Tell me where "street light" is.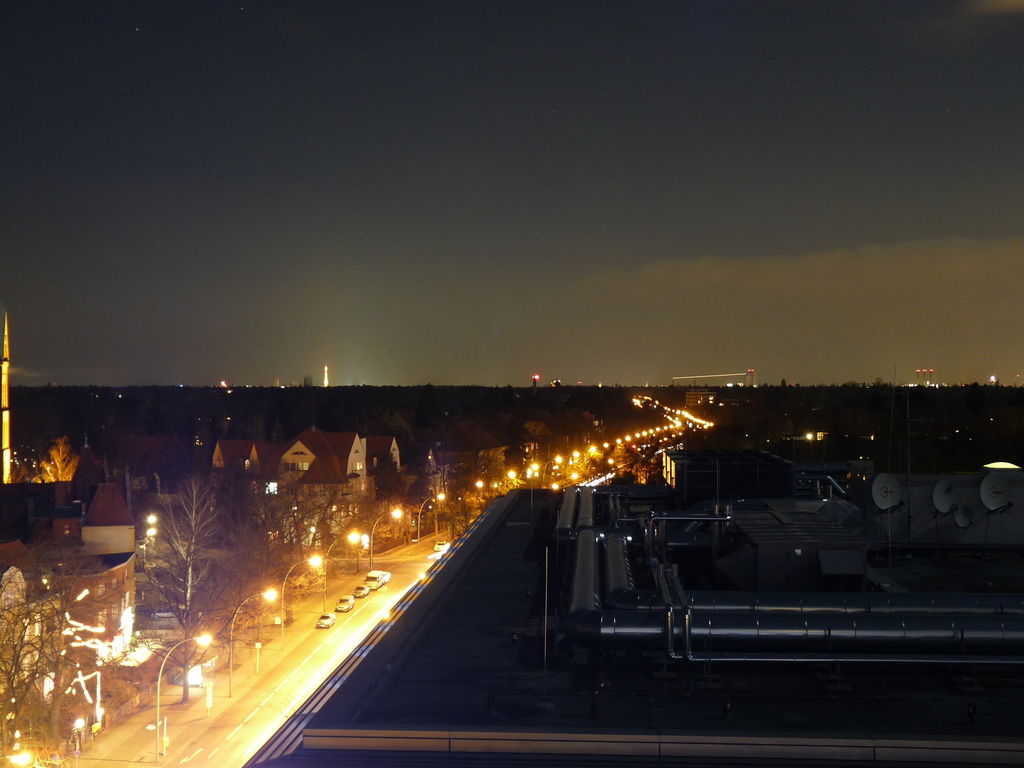
"street light" is at bbox(228, 586, 275, 701).
